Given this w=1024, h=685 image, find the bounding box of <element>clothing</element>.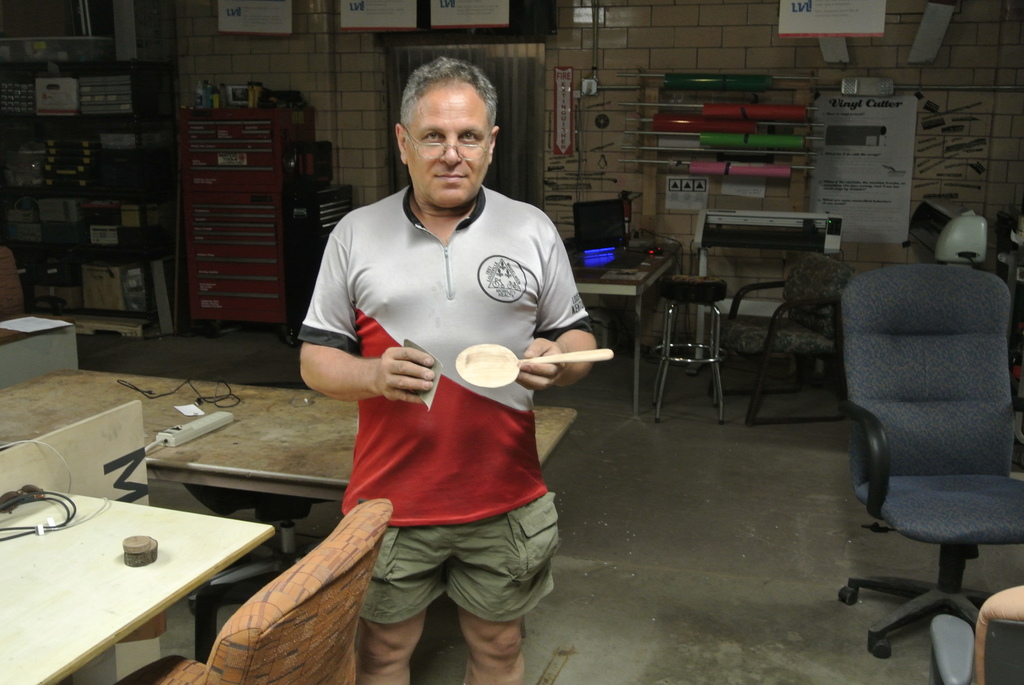
select_region(283, 171, 602, 620).
